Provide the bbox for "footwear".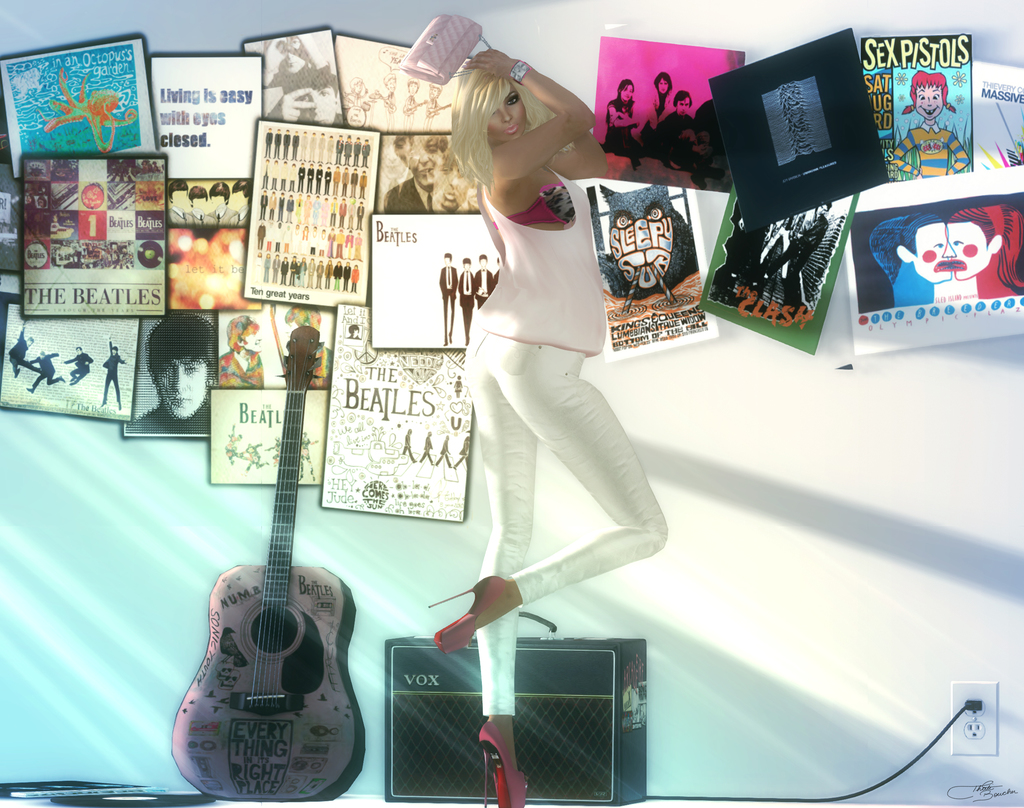
[689,174,707,189].
